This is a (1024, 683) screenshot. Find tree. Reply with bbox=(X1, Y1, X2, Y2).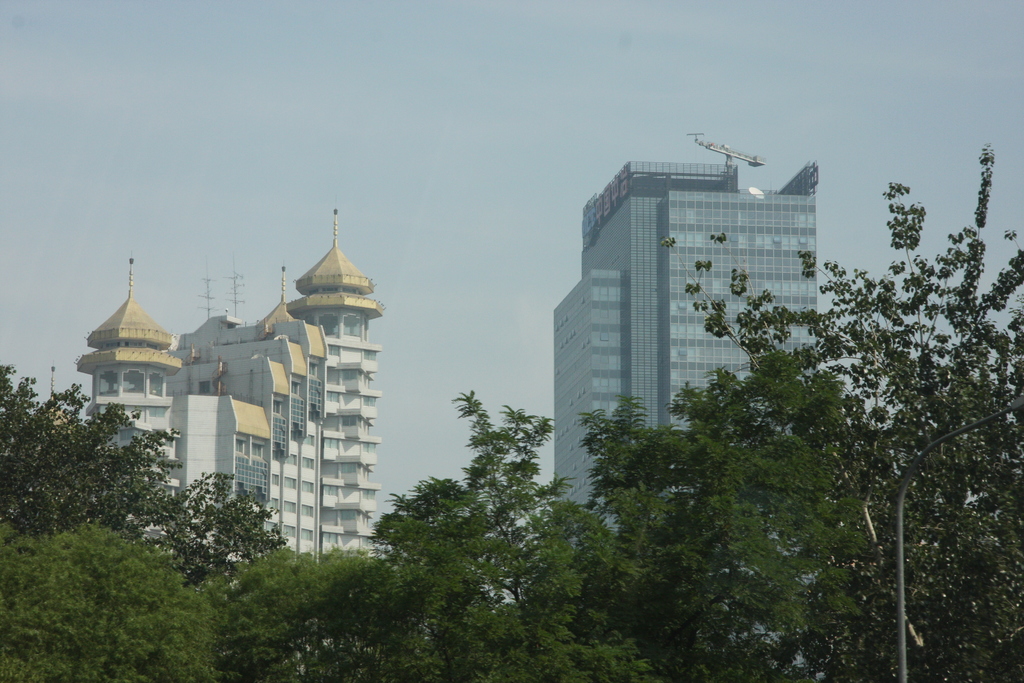
bbox=(0, 365, 287, 581).
